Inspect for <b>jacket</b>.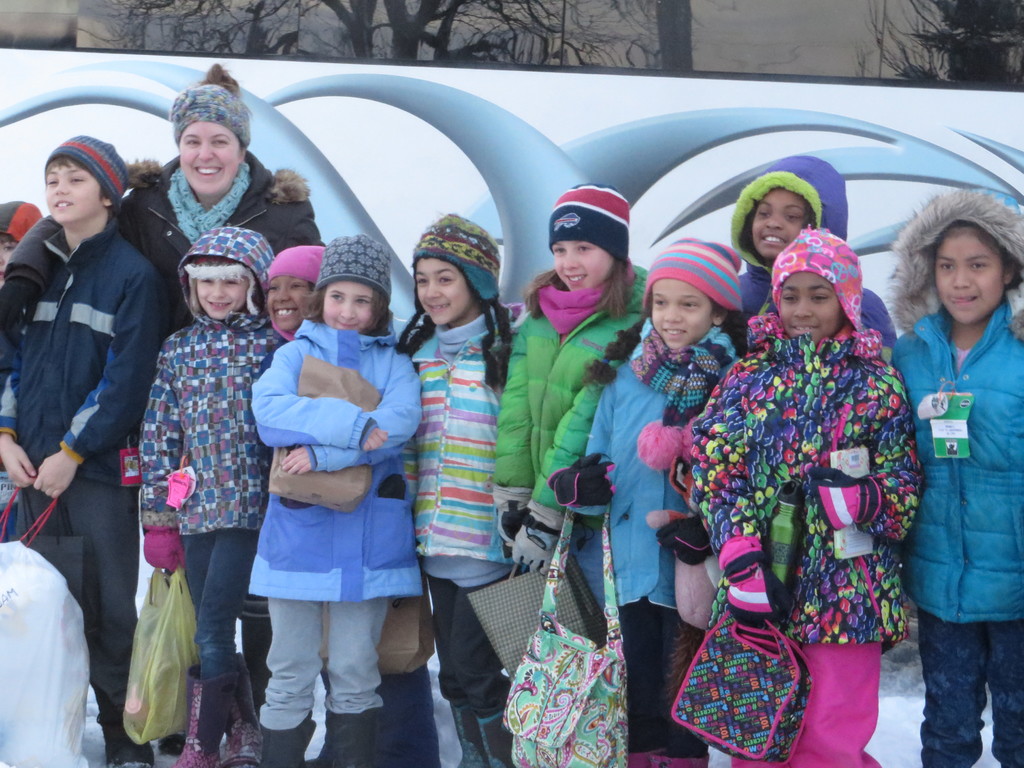
Inspection: bbox=(579, 319, 742, 616).
